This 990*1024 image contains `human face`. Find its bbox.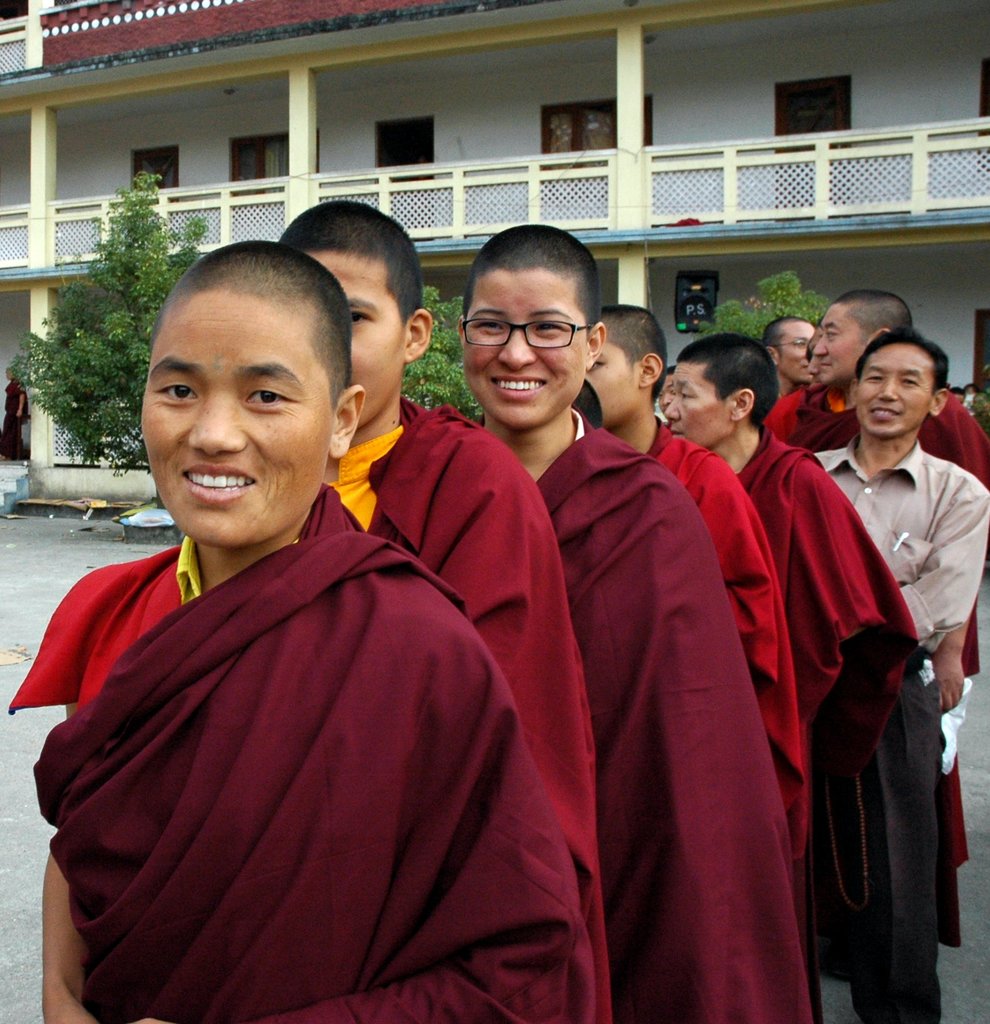
bbox=[308, 248, 401, 430].
